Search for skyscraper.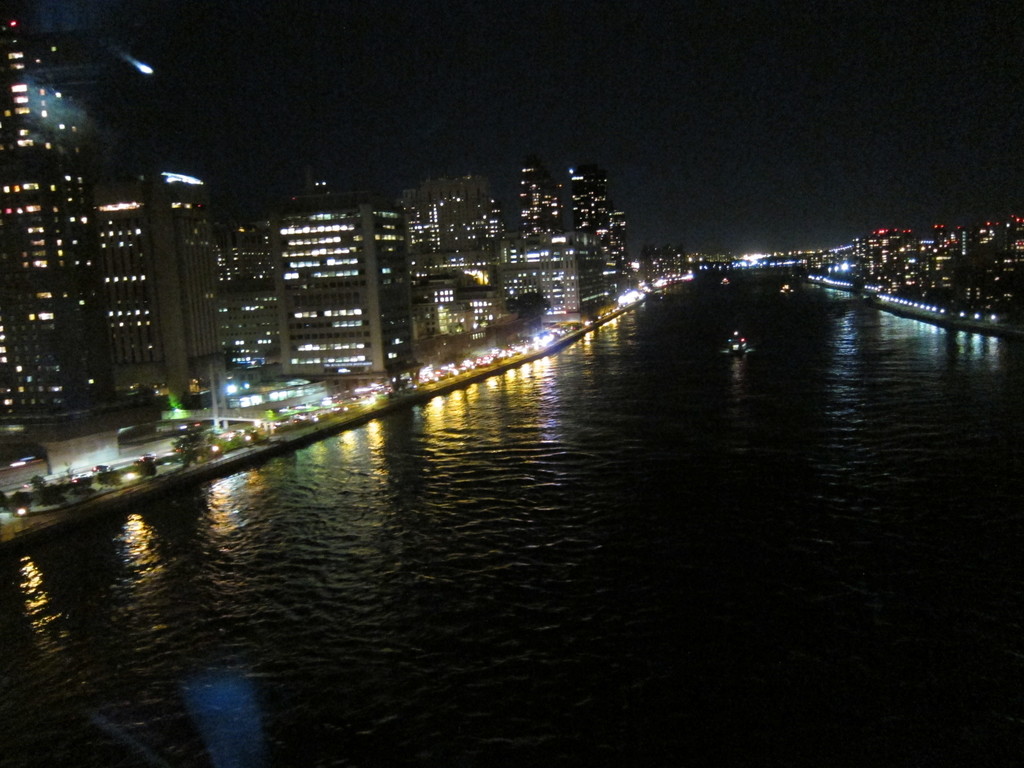
Found at left=0, top=12, right=91, bottom=442.
